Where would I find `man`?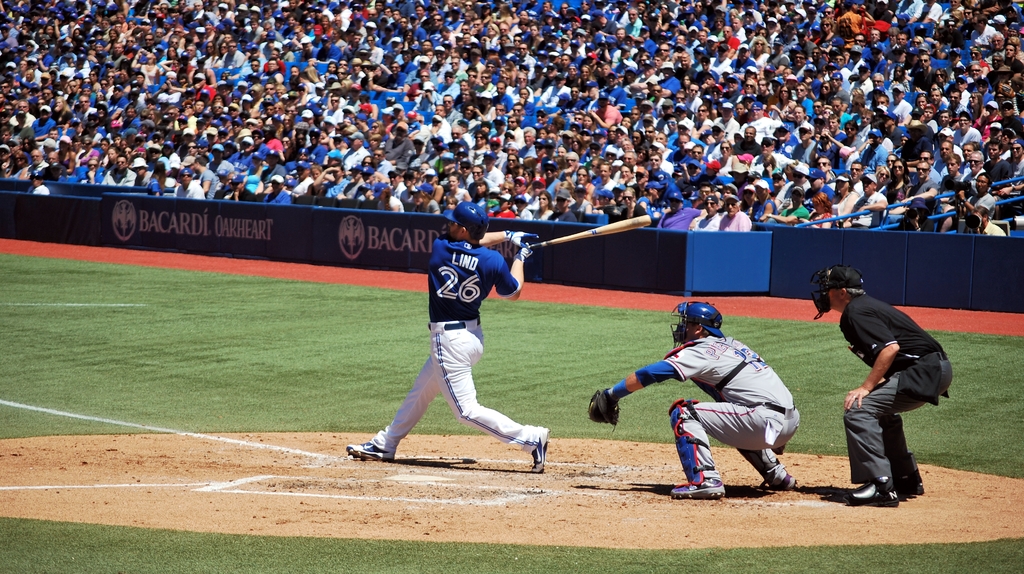
At crop(771, 40, 789, 76).
